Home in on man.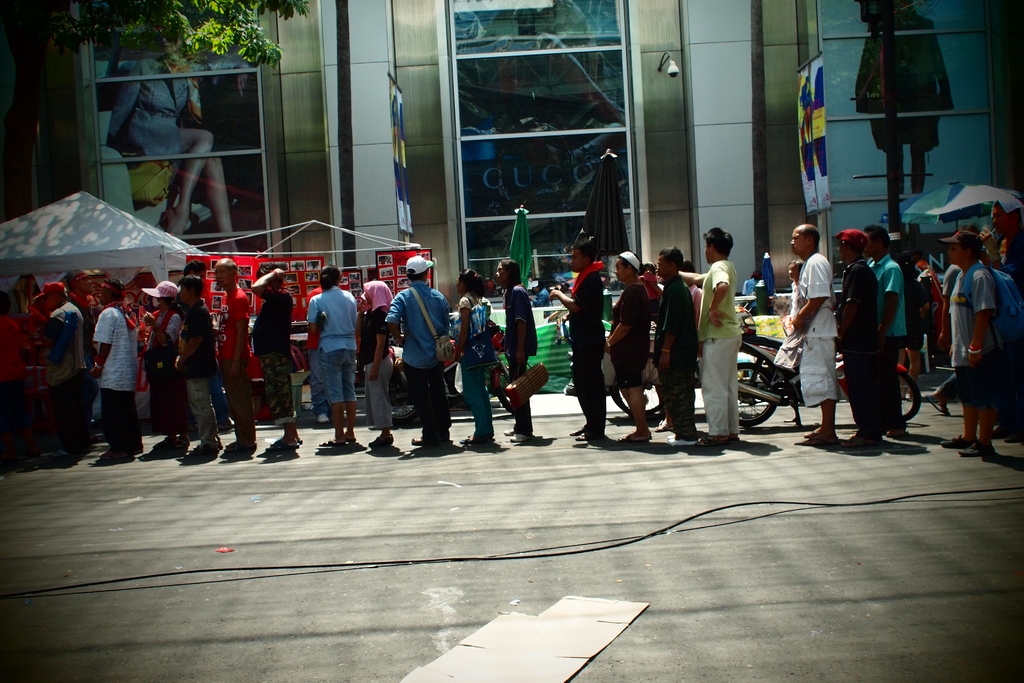
Homed in at box=[863, 220, 908, 429].
